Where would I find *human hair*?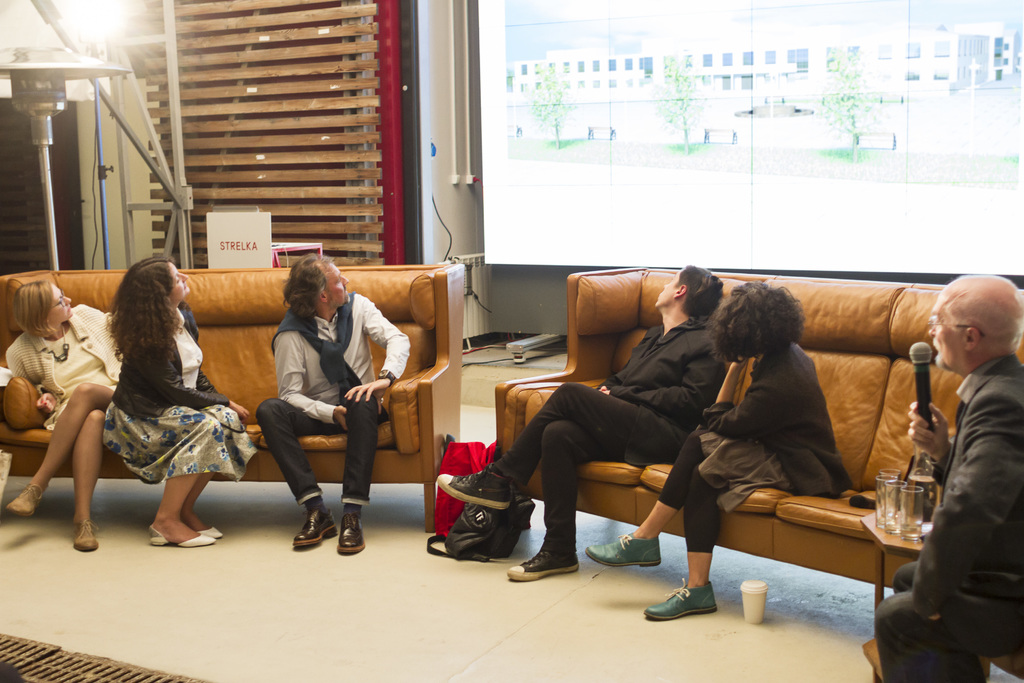
At box(13, 279, 59, 341).
